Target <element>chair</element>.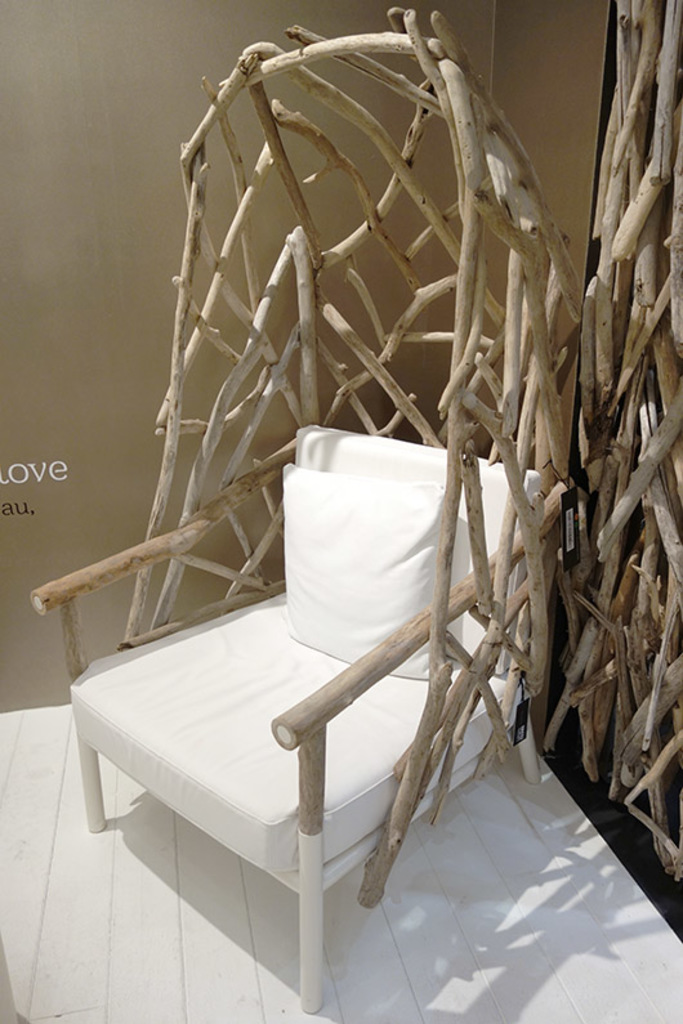
Target region: (67,470,478,1007).
